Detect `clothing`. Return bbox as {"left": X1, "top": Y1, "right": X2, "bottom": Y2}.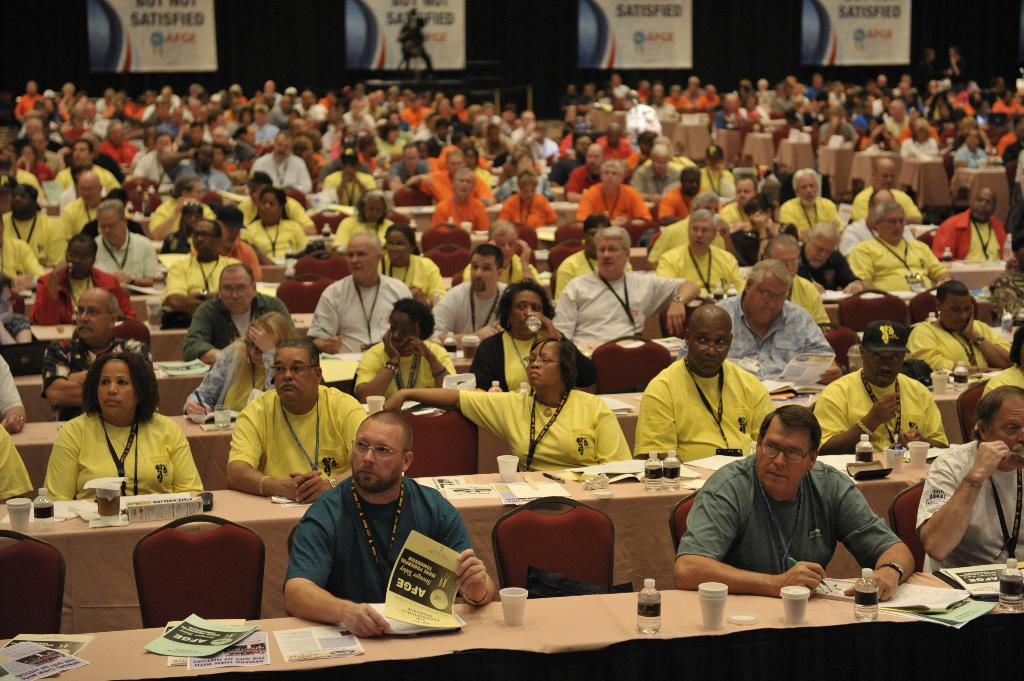
{"left": 232, "top": 196, "right": 312, "bottom": 223}.
